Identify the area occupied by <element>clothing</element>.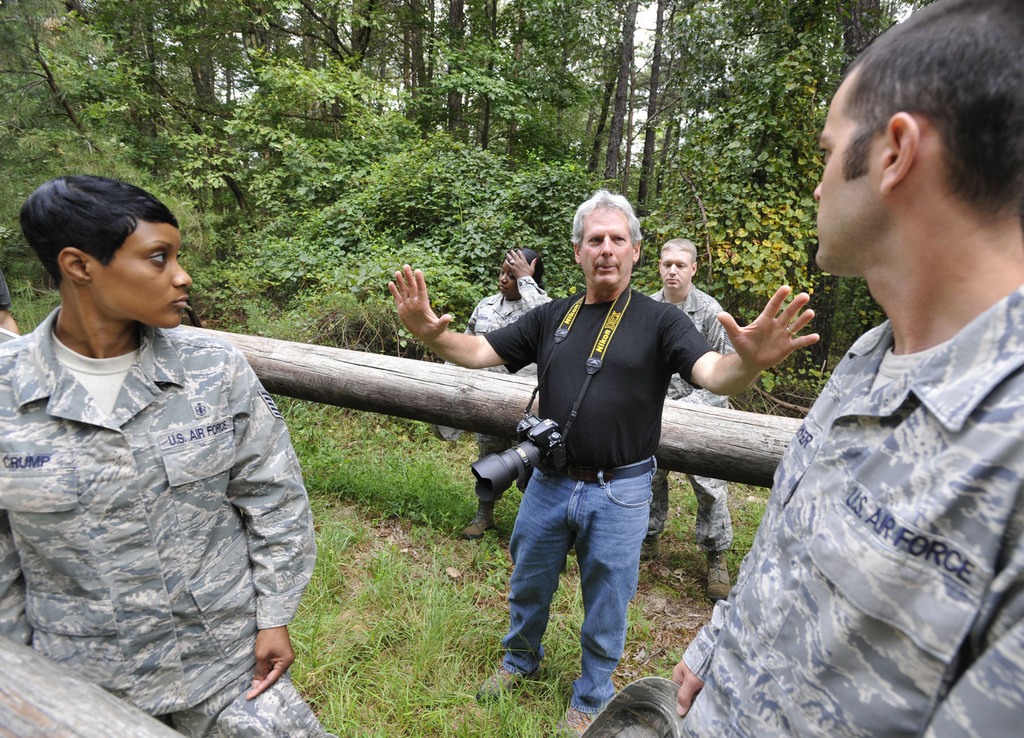
Area: 478, 285, 717, 716.
